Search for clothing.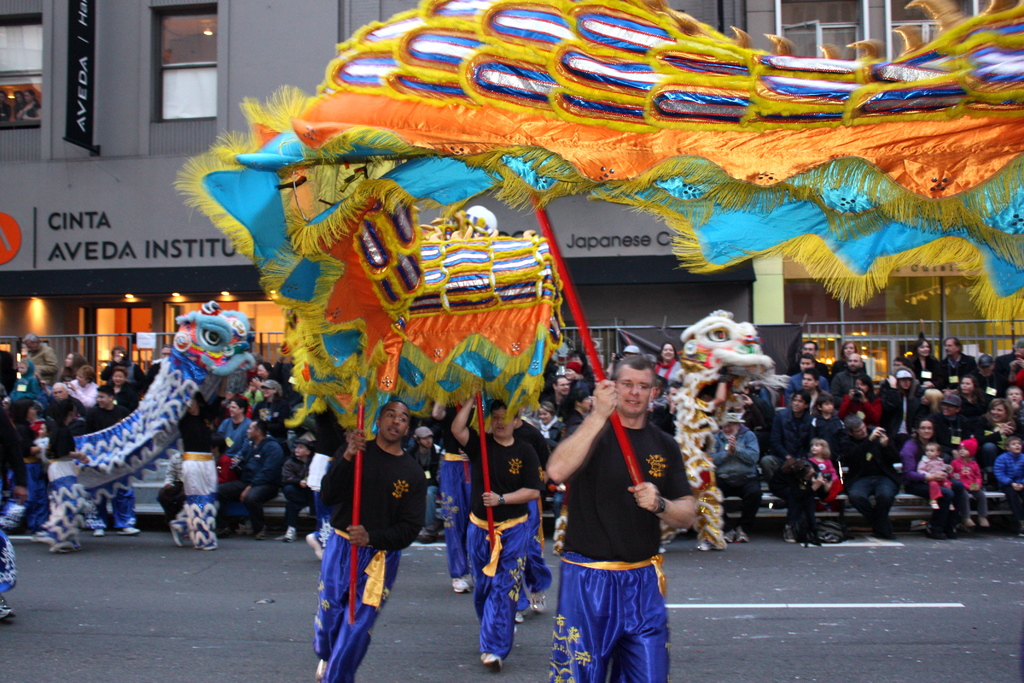
Found at 897,433,950,536.
